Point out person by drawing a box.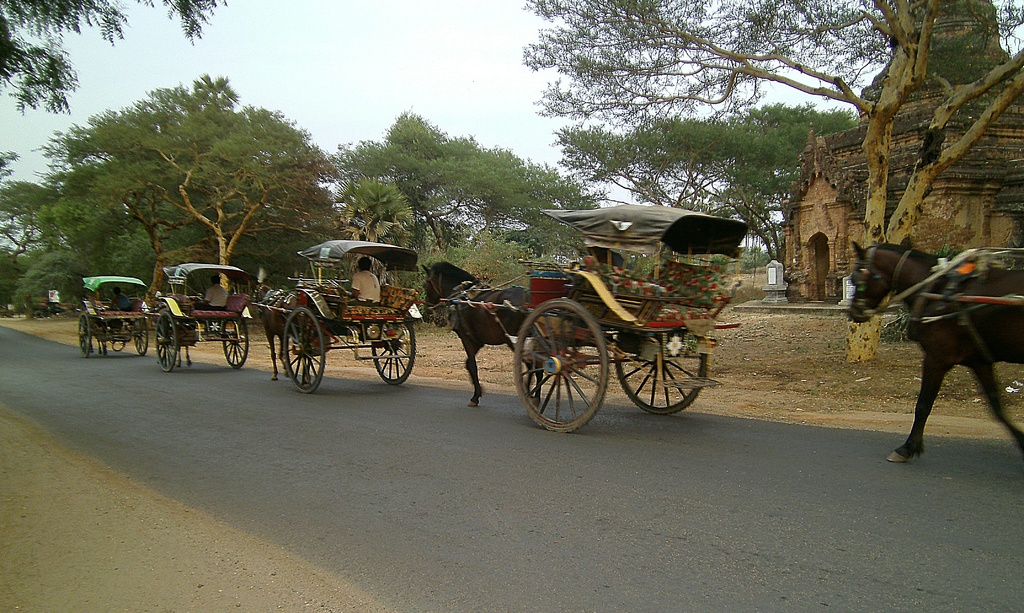
(198,273,231,315).
